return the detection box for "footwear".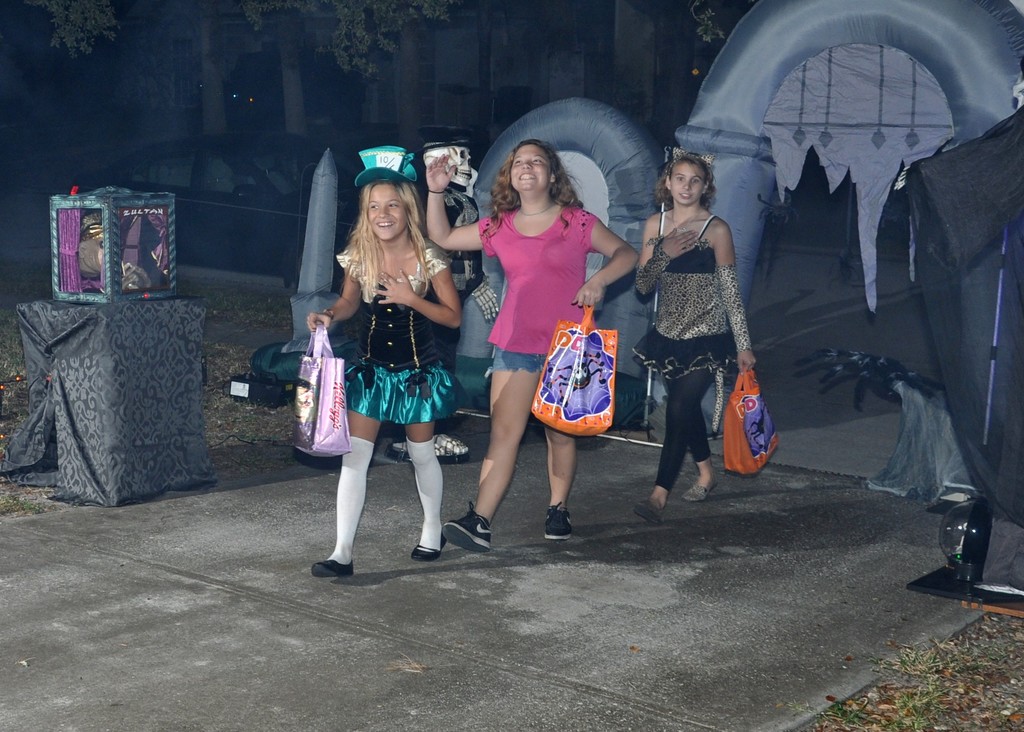
{"left": 542, "top": 501, "right": 573, "bottom": 546}.
